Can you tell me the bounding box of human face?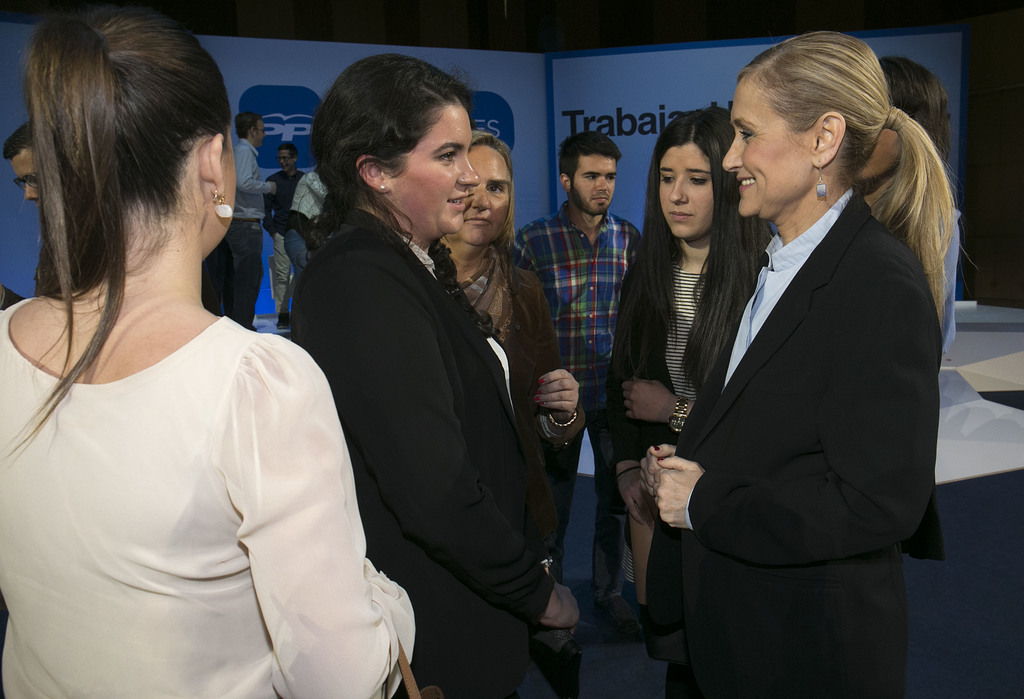
select_region(660, 141, 719, 242).
